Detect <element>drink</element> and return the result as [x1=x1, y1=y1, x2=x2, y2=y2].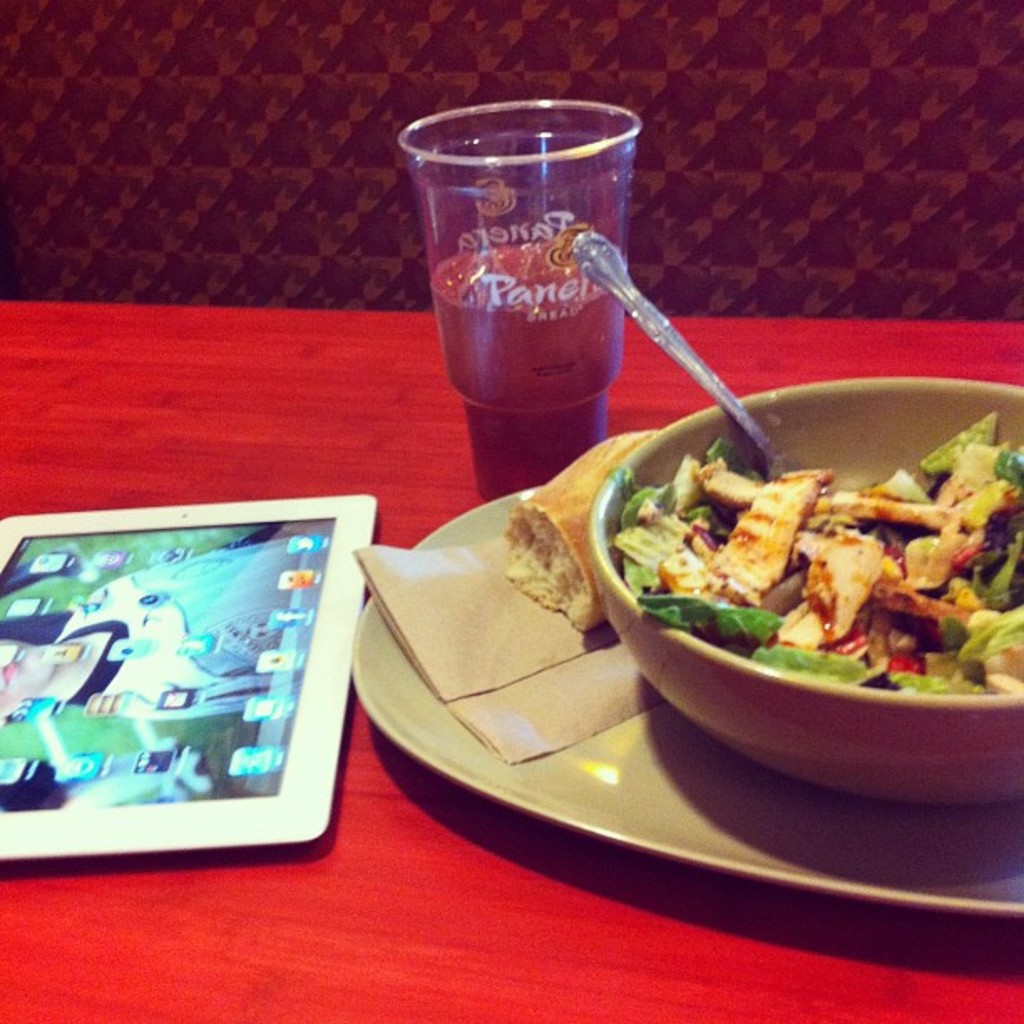
[x1=425, y1=238, x2=624, y2=500].
